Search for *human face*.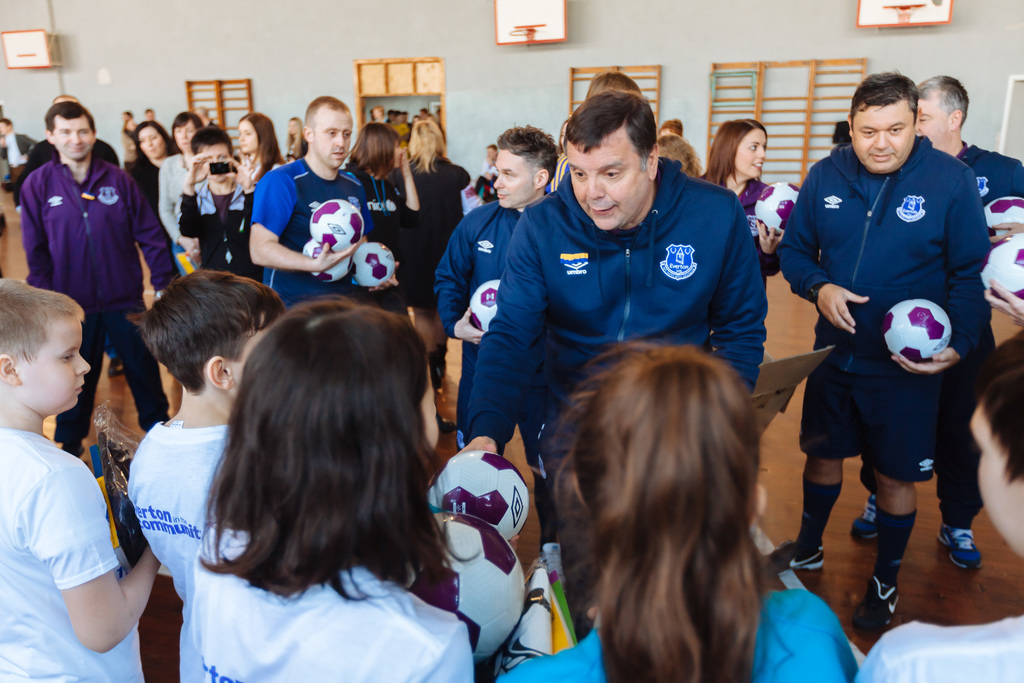
Found at [left=909, top=90, right=948, bottom=149].
